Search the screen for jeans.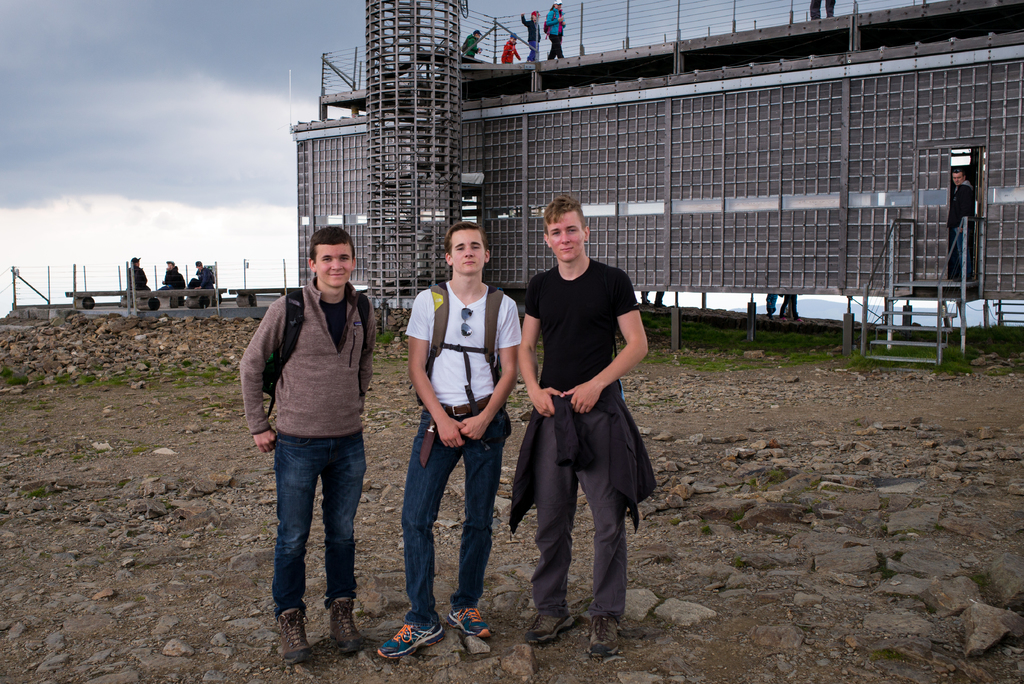
Found at <region>261, 432, 364, 640</region>.
